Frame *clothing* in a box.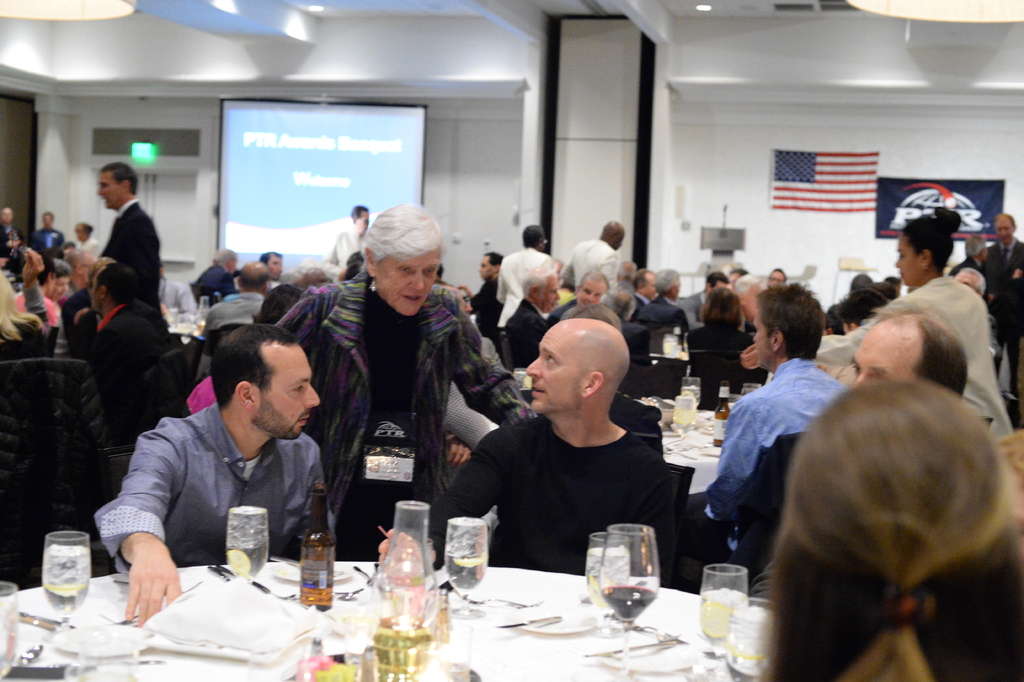
left=267, top=271, right=525, bottom=569.
